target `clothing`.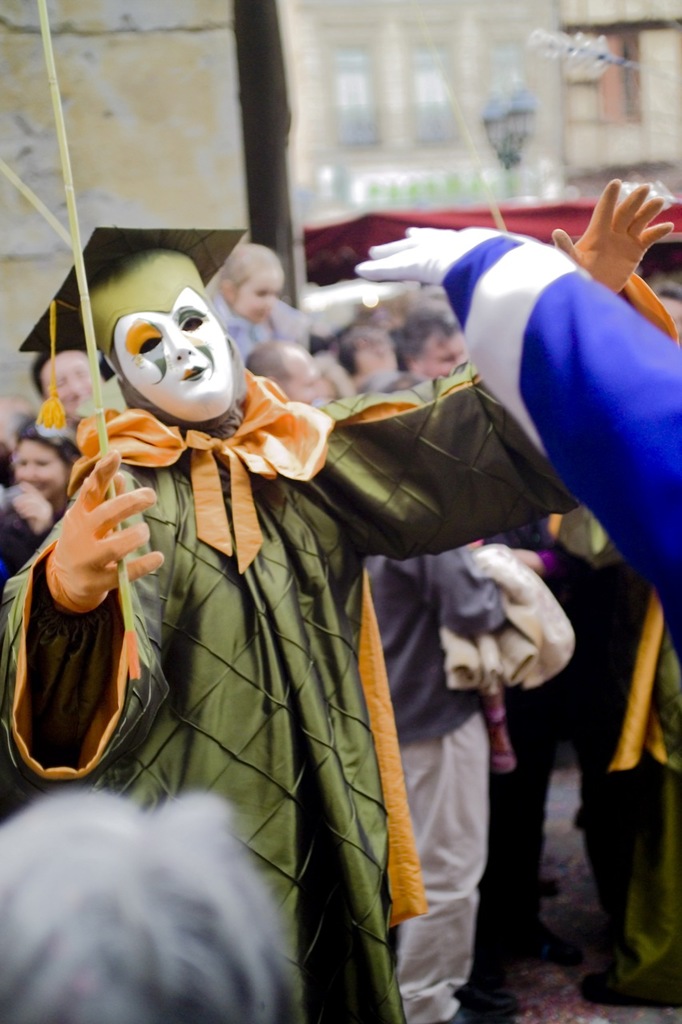
Target region: <bbox>357, 374, 580, 1023</bbox>.
